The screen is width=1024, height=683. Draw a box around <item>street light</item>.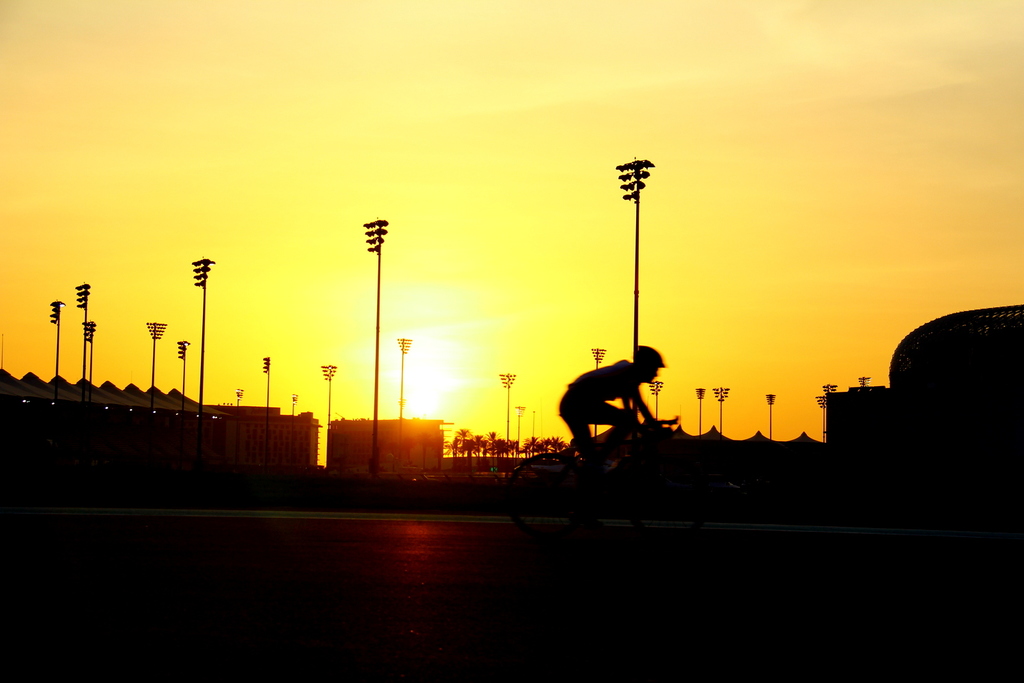
(x1=860, y1=373, x2=874, y2=386).
